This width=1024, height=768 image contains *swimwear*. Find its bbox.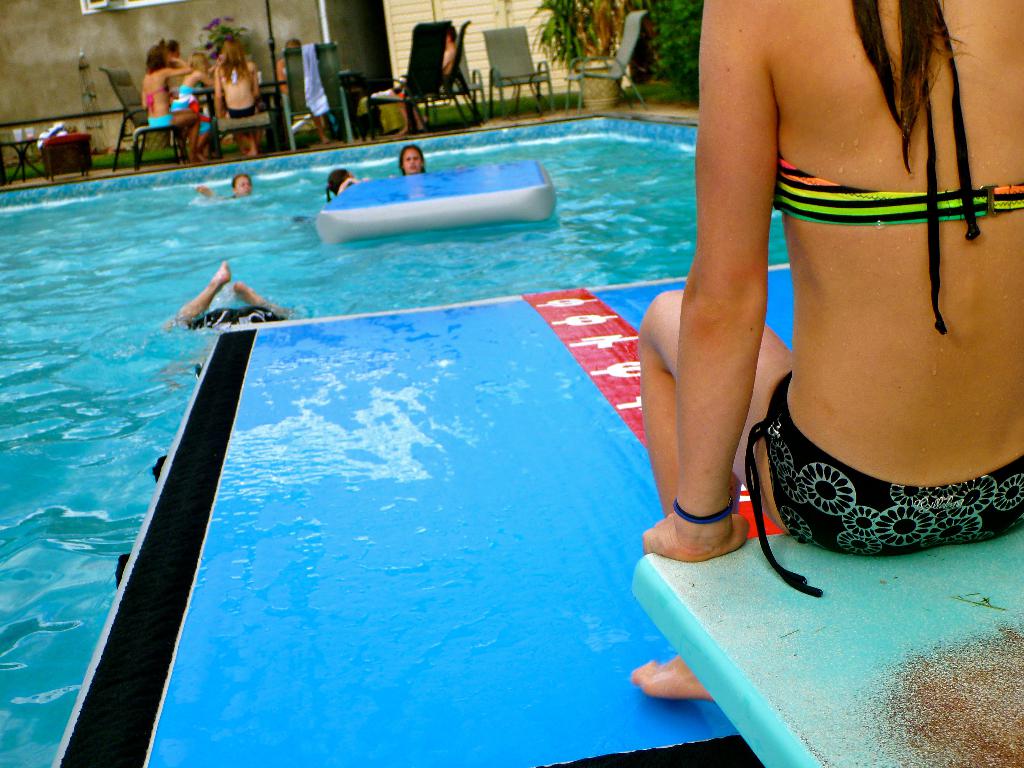
[773, 0, 1023, 339].
